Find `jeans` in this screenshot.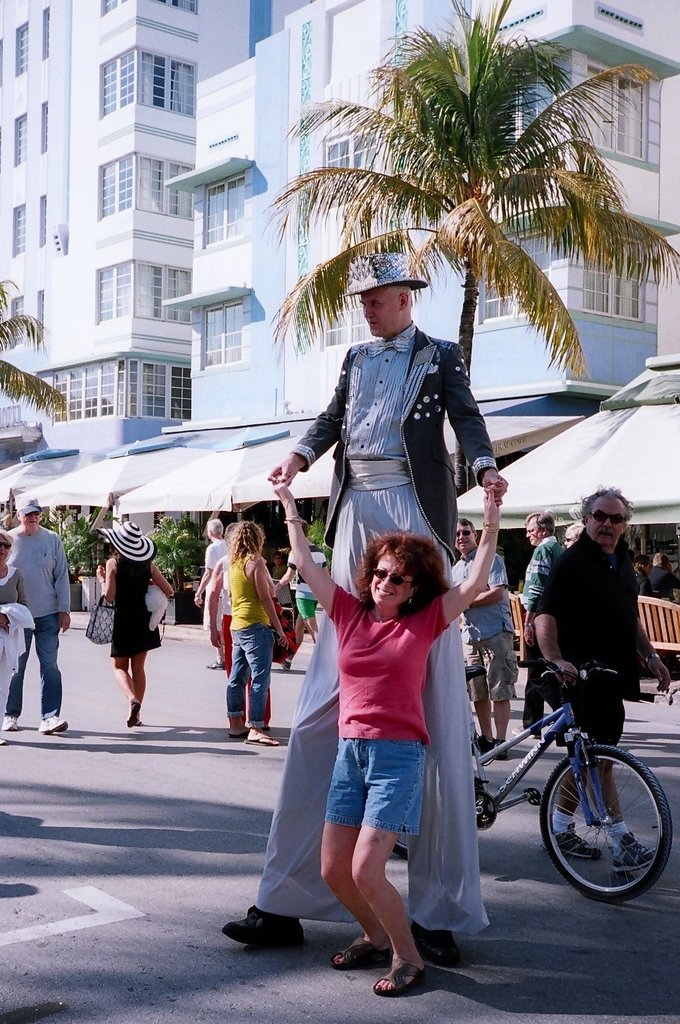
The bounding box for `jeans` is [11,603,68,716].
